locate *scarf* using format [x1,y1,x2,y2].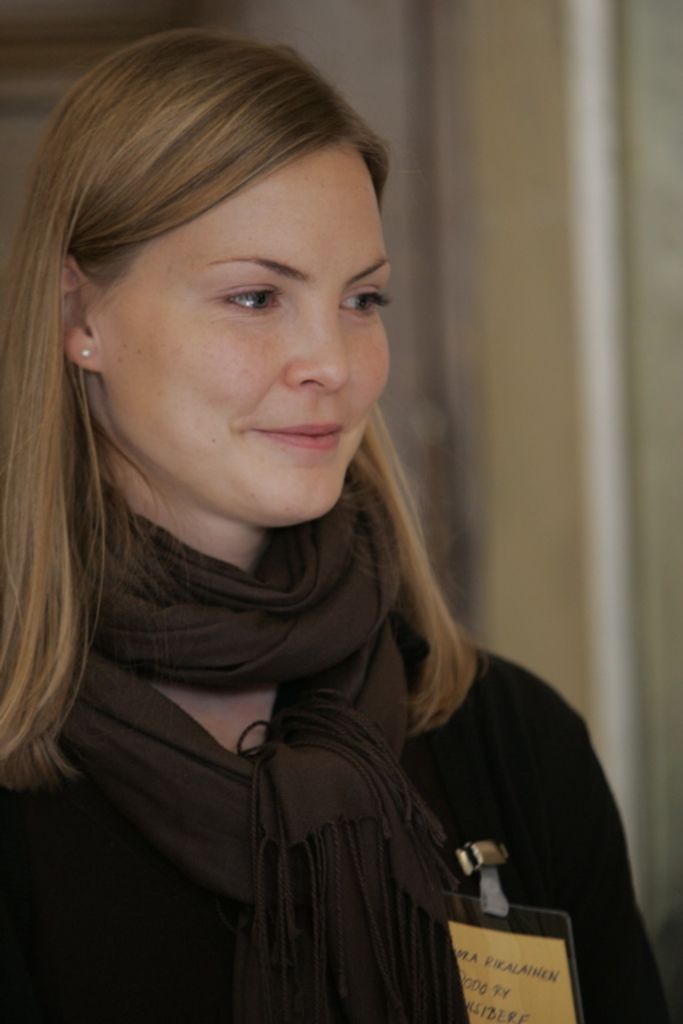
[55,485,474,1023].
